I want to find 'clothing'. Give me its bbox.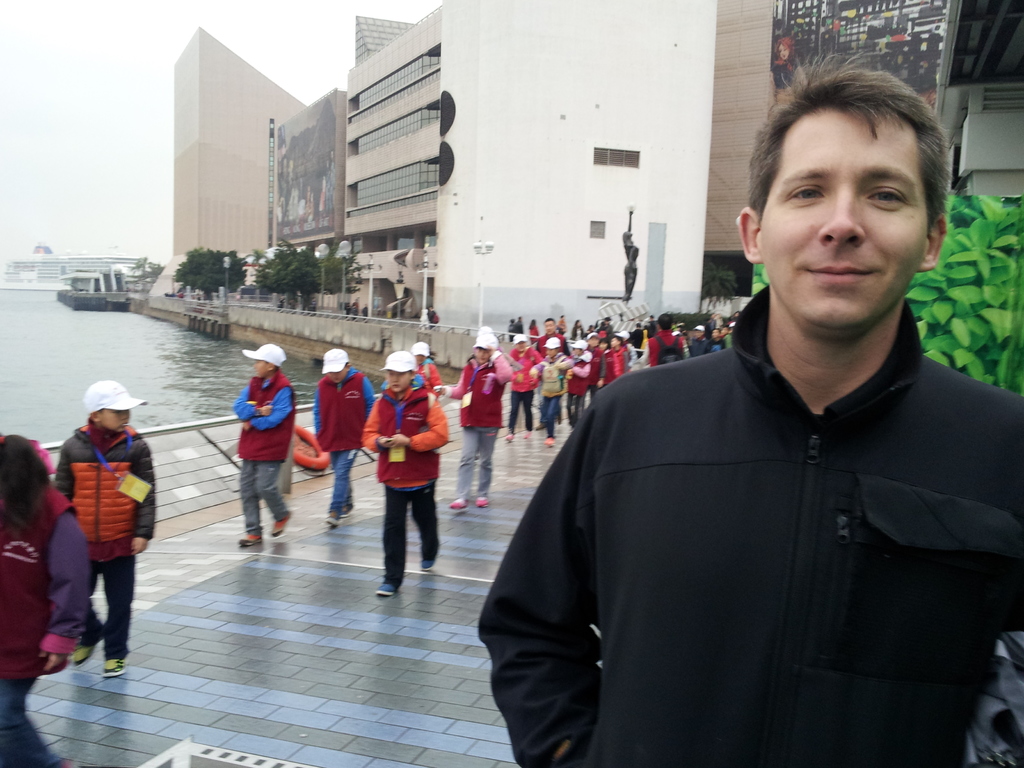
314:379:365:453.
